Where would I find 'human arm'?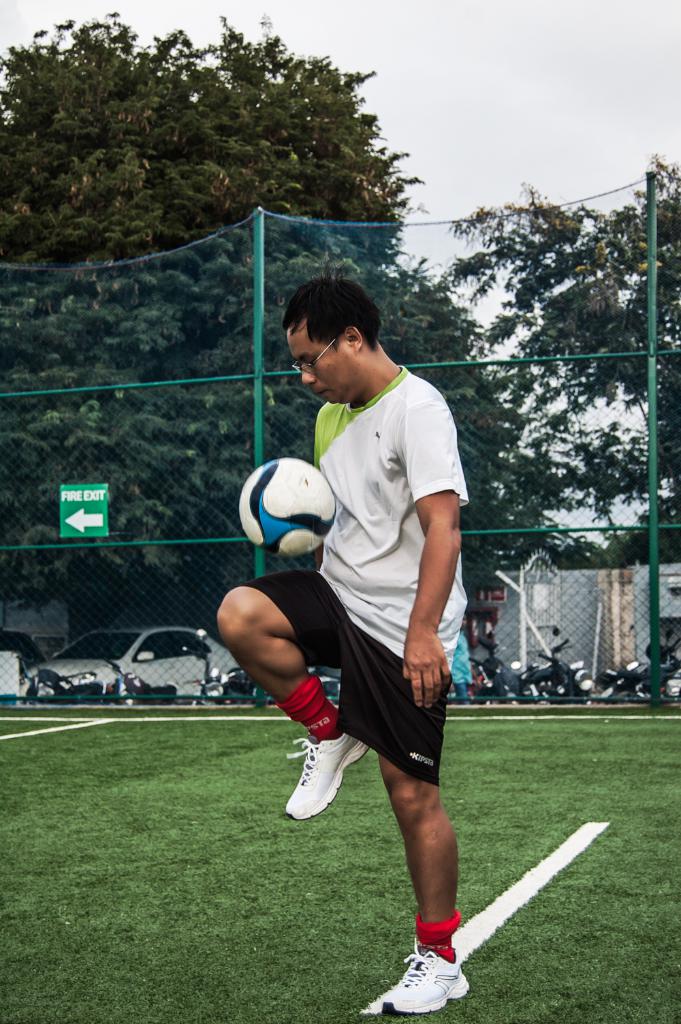
At <region>400, 398, 460, 707</region>.
